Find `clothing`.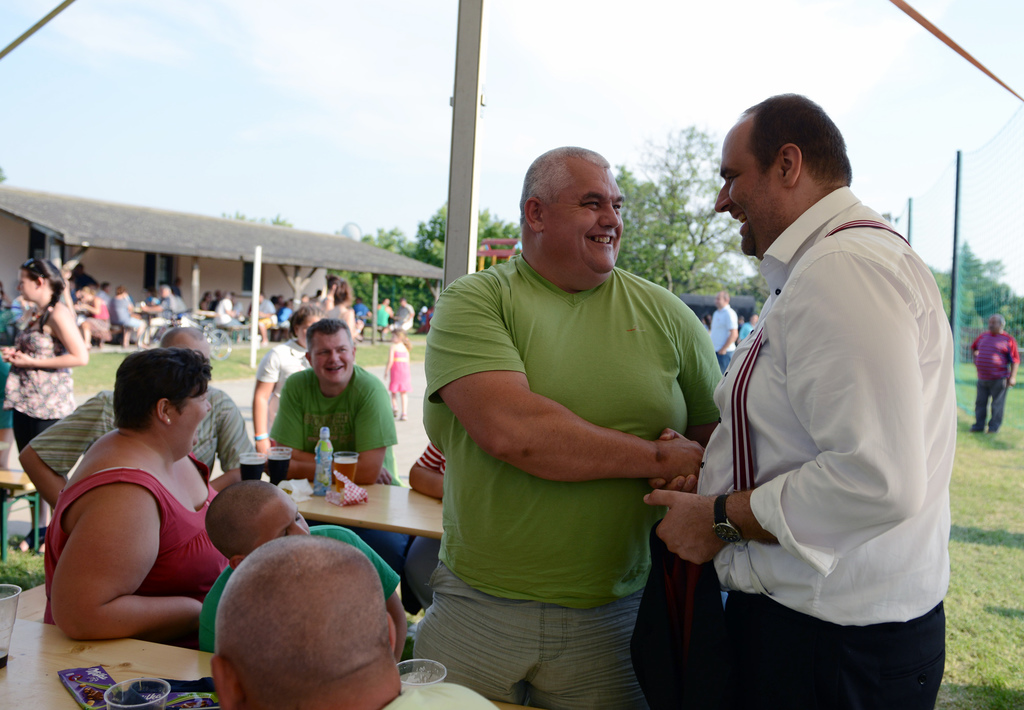
{"left": 194, "top": 520, "right": 401, "bottom": 657}.
